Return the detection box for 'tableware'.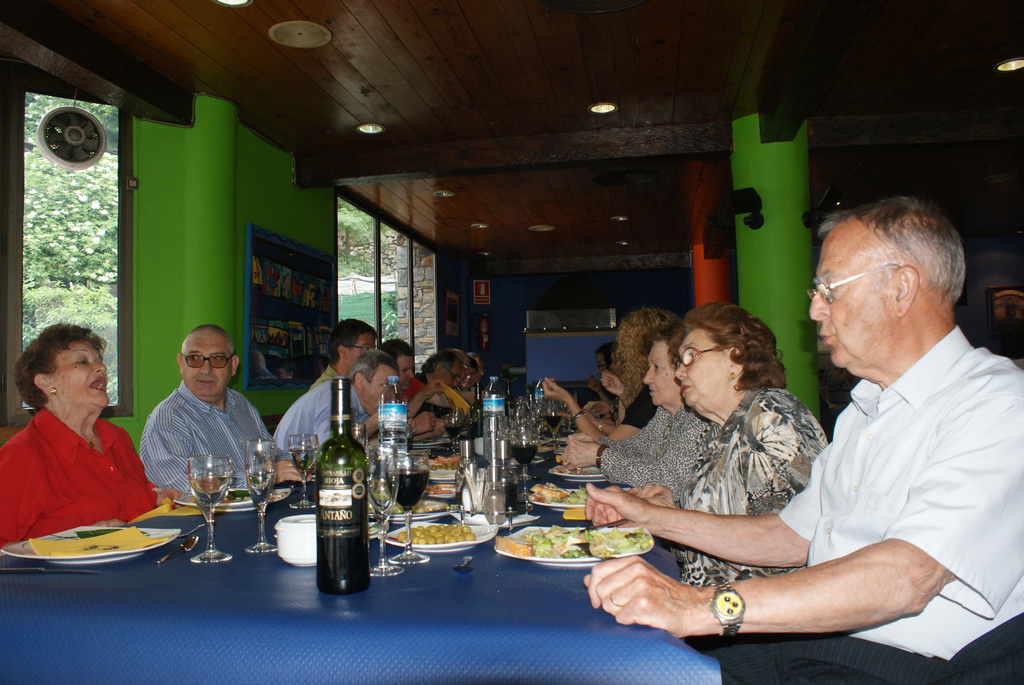
[454,552,472,576].
